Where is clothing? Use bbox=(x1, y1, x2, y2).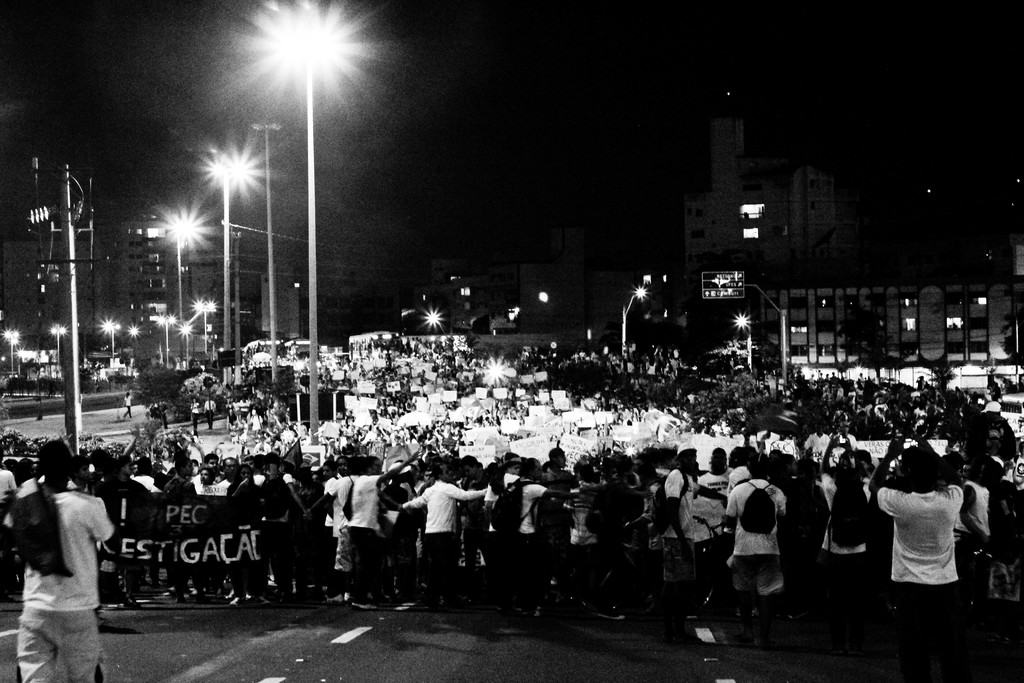
bbox=(213, 479, 227, 497).
